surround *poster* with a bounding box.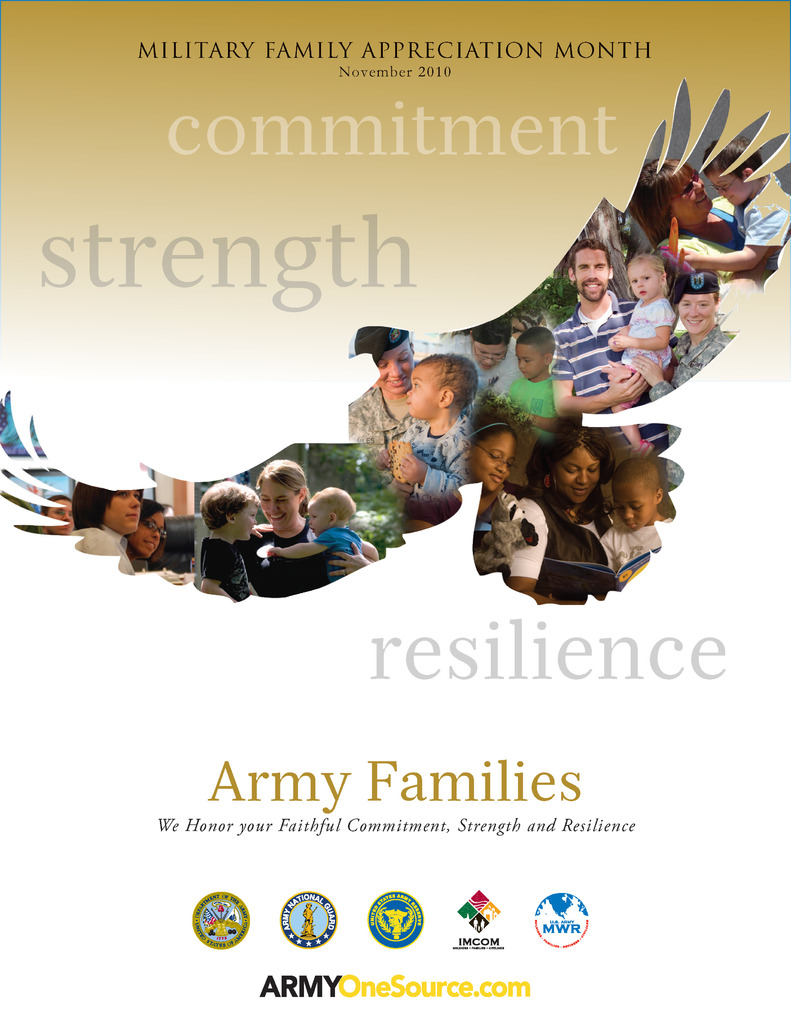
0/0/790/1023.
